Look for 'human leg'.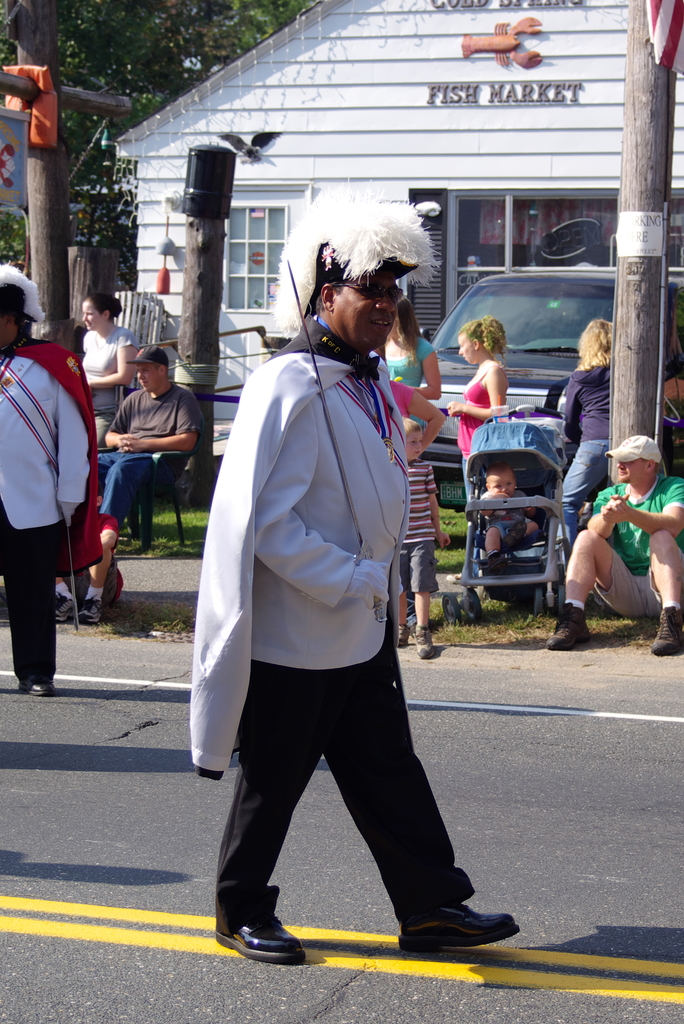
Found: [5,528,58,696].
